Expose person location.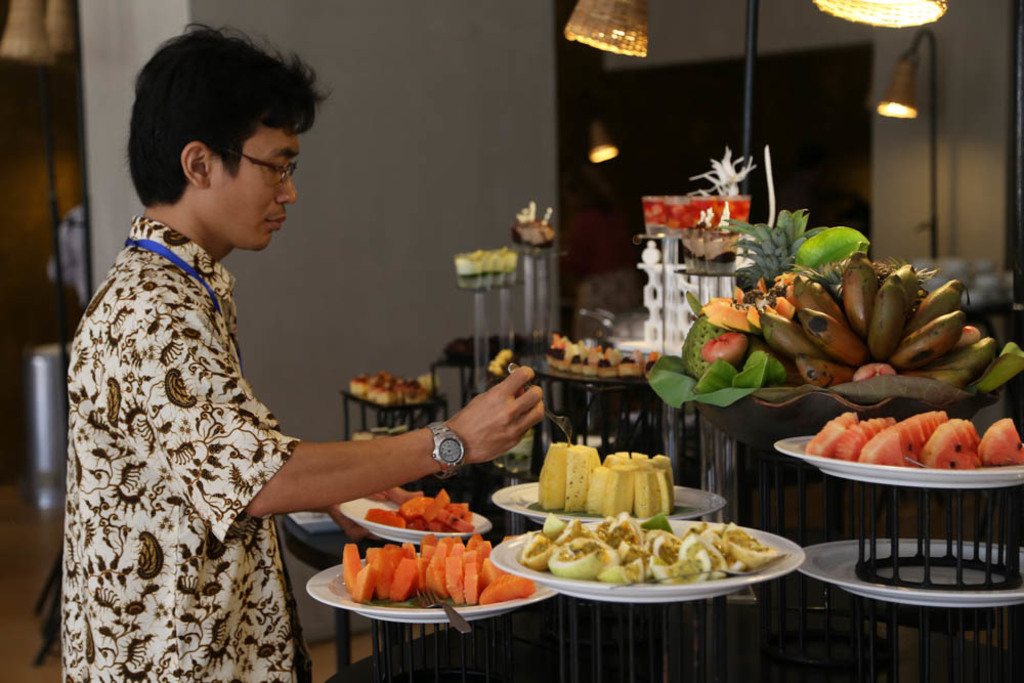
Exposed at rect(89, 49, 547, 657).
